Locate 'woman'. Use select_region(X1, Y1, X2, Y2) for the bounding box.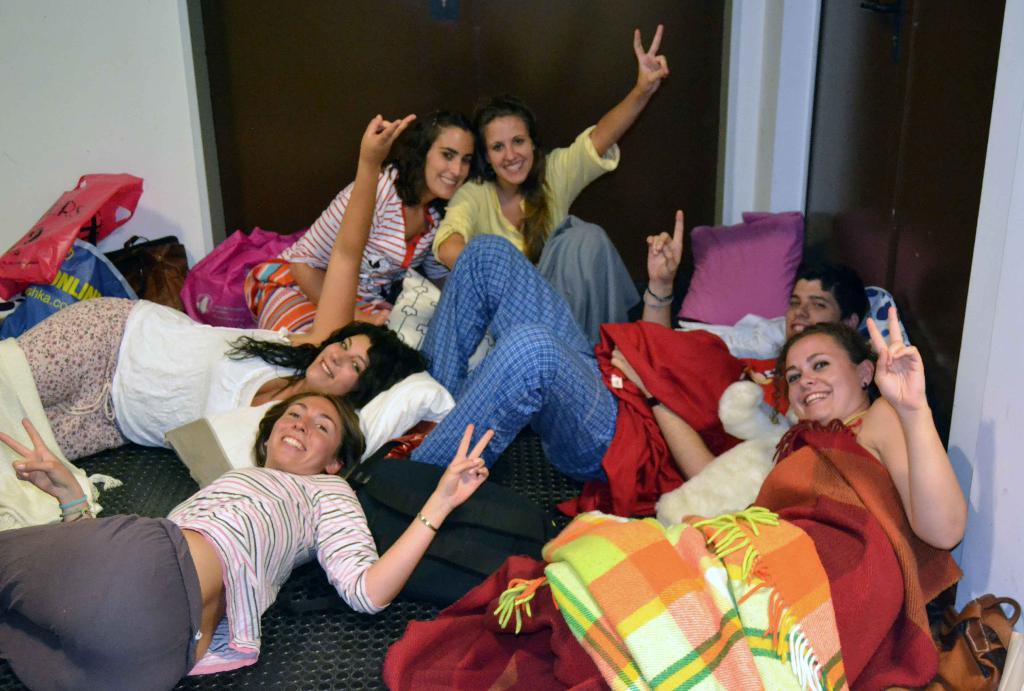
select_region(0, 378, 488, 690).
